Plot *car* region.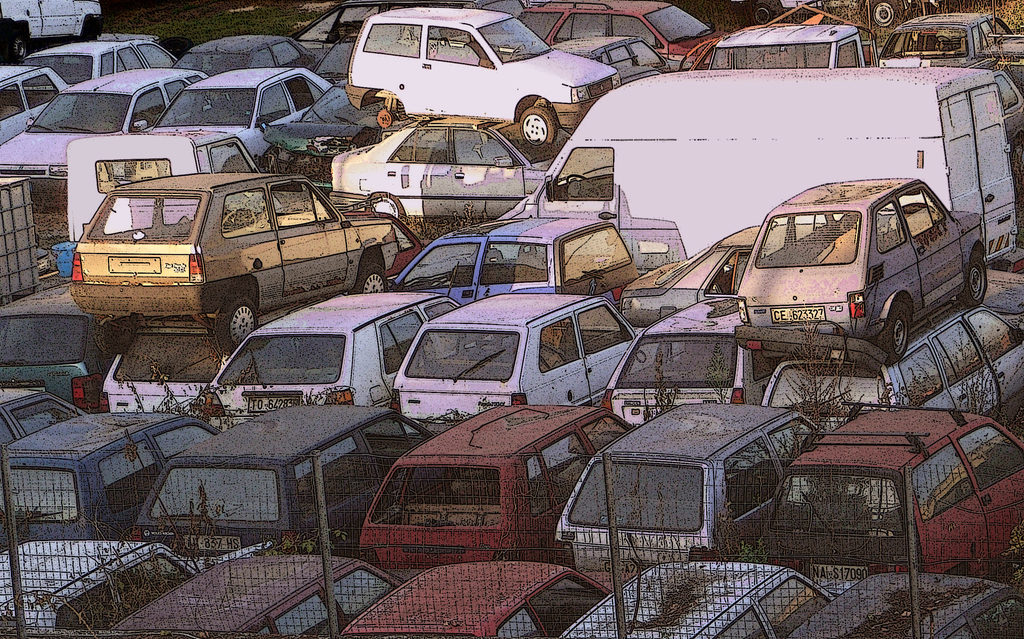
Plotted at 145, 69, 335, 177.
